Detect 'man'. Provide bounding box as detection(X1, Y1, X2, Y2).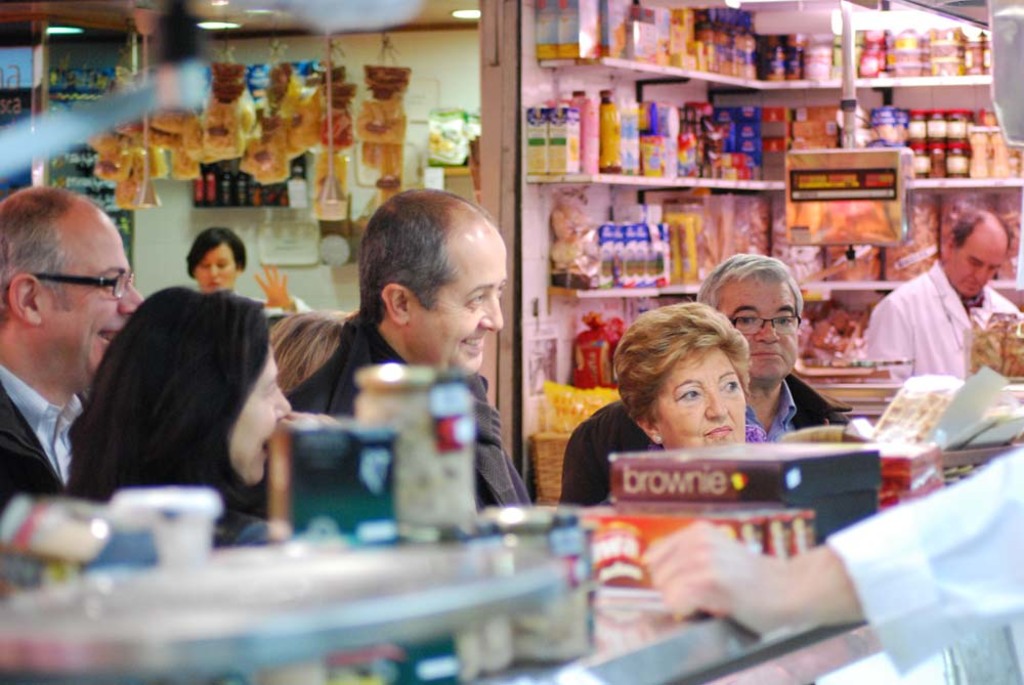
detection(10, 200, 224, 552).
